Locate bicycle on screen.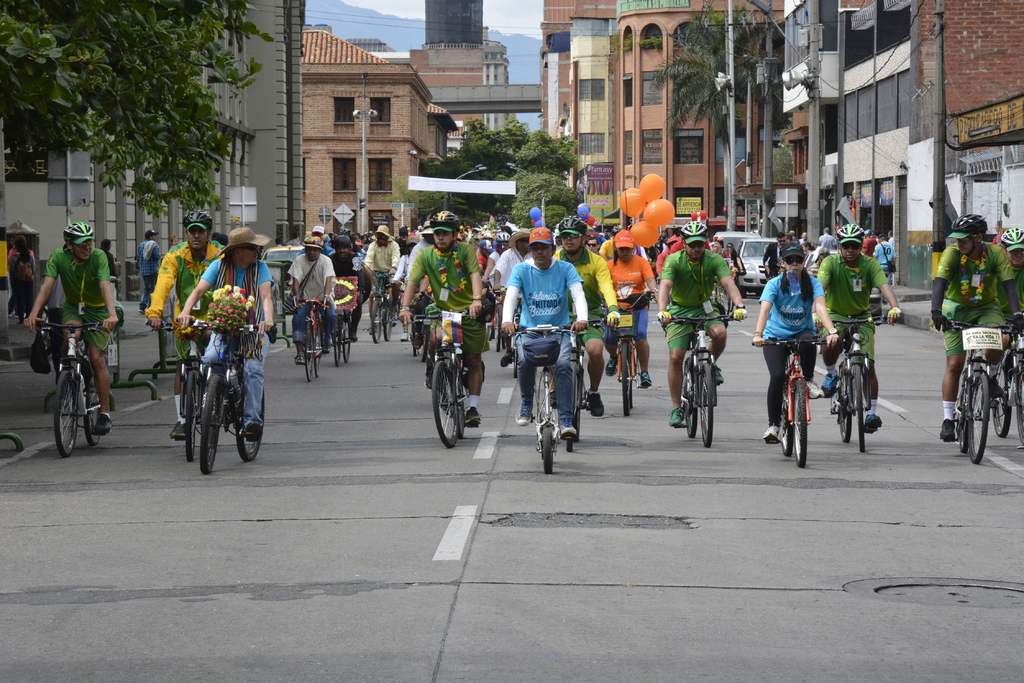
On screen at select_region(938, 318, 1023, 465).
